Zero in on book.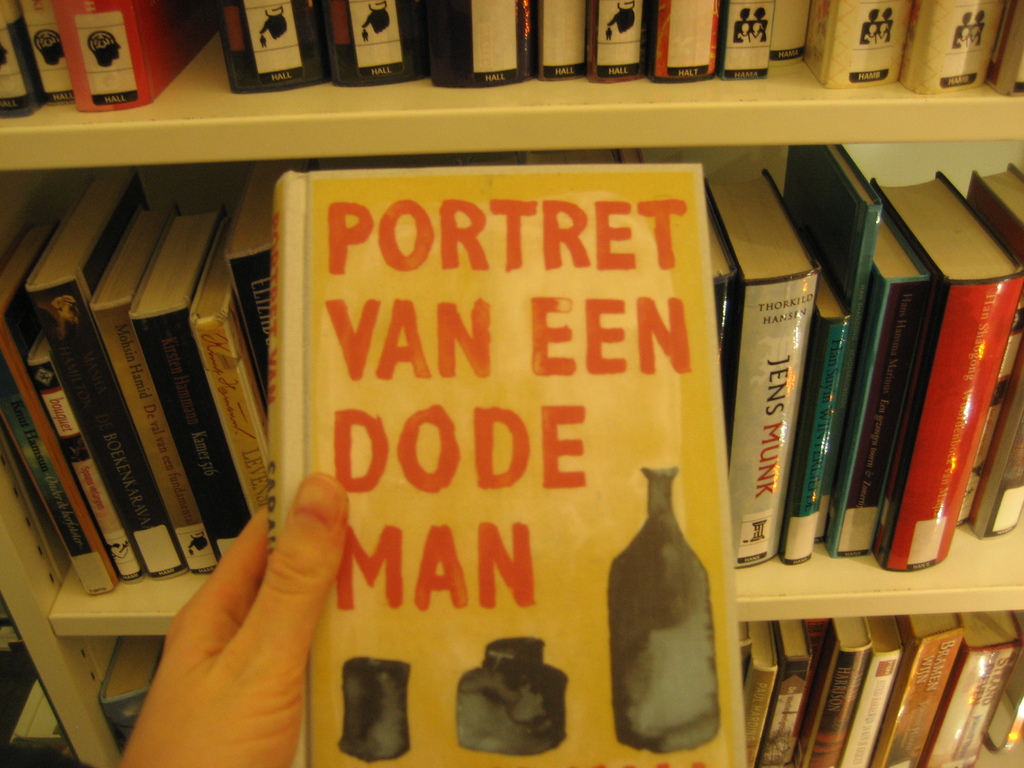
Zeroed in: 92,639,170,760.
